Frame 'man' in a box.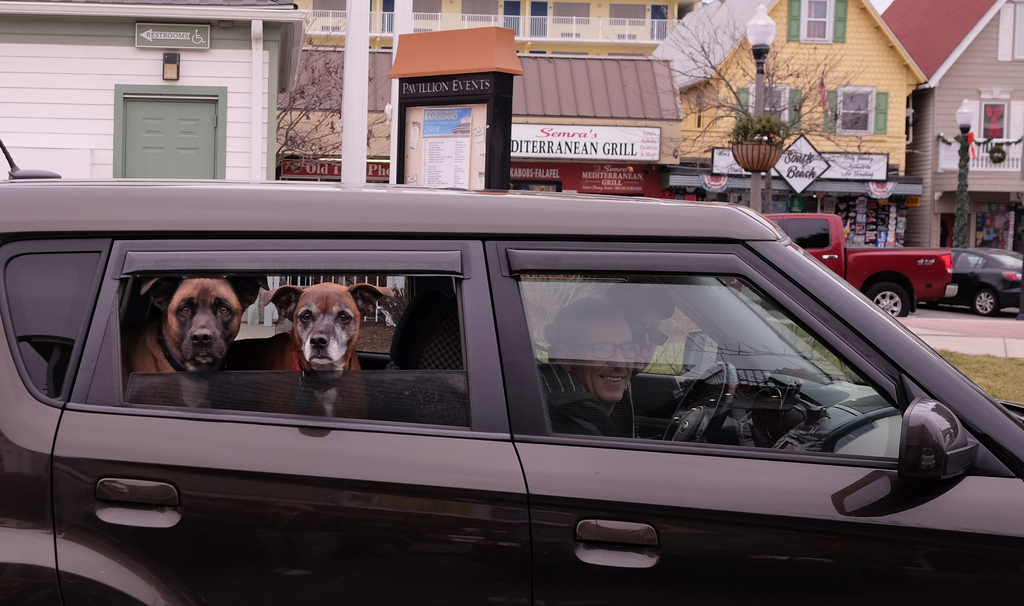
[left=594, top=276, right=676, bottom=372].
